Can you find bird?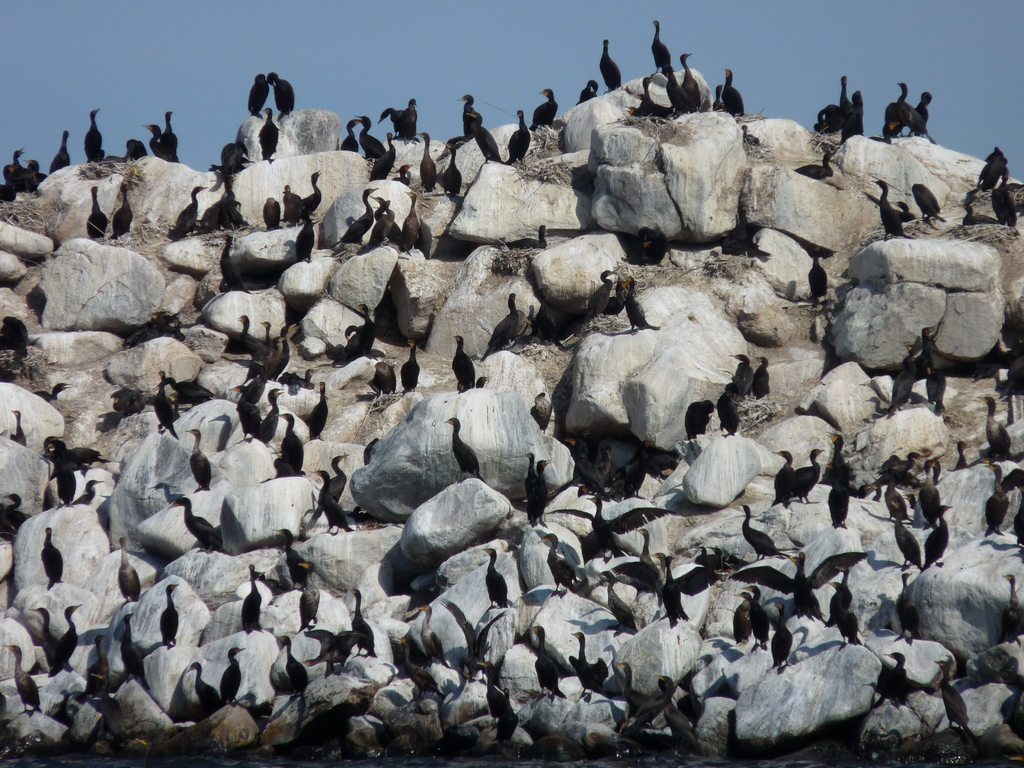
Yes, bounding box: BBox(86, 186, 112, 241).
